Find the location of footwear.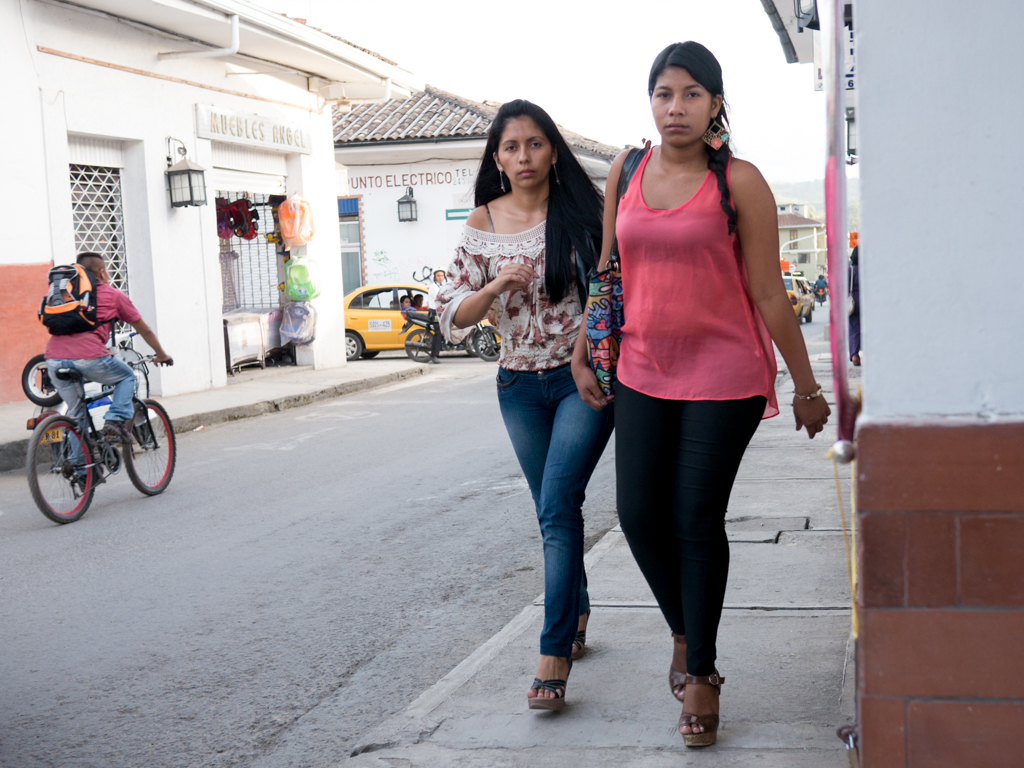
Location: x1=425 y1=356 x2=440 y2=366.
